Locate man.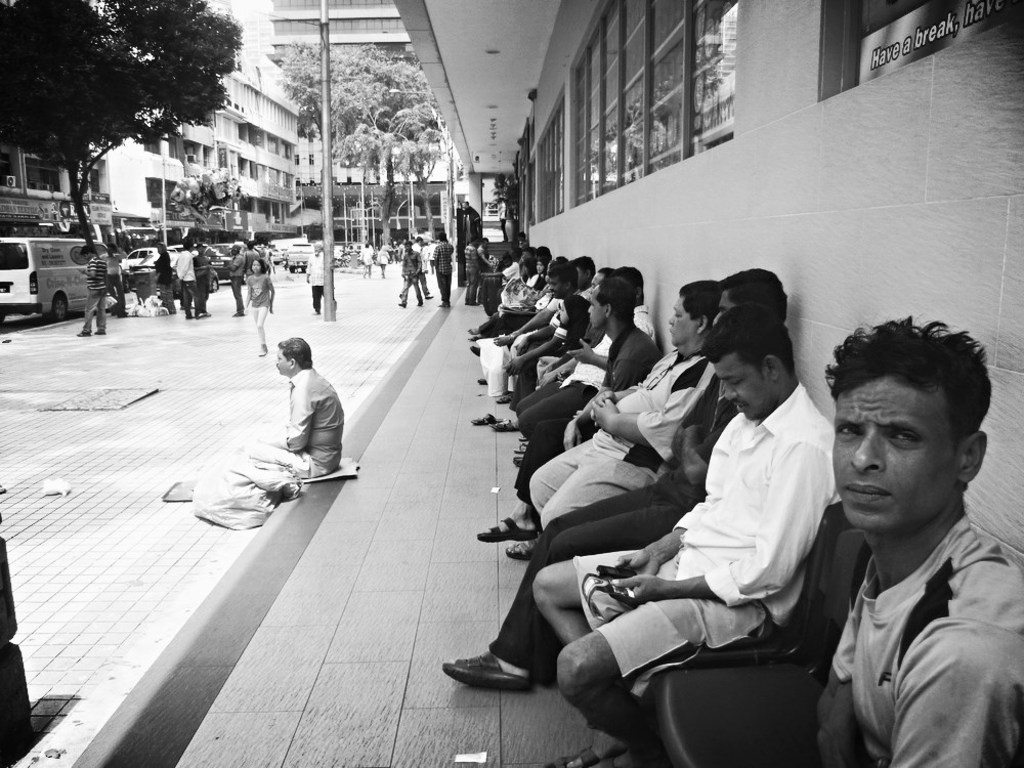
Bounding box: 791 321 1023 767.
